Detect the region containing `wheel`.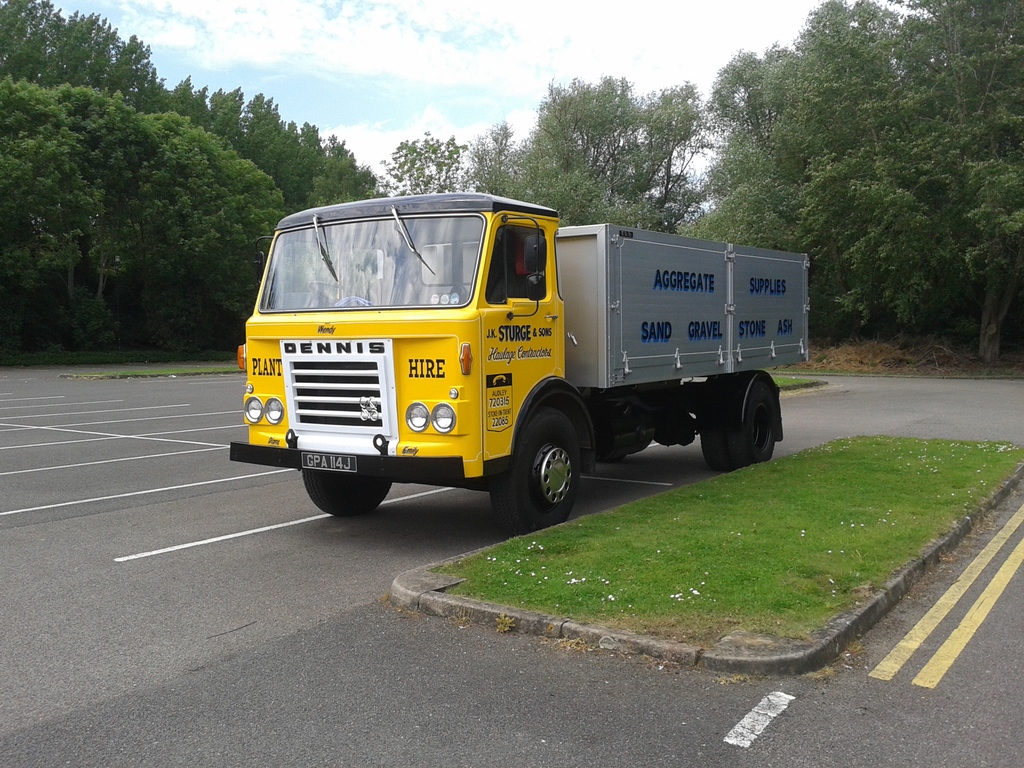
300:476:395:521.
